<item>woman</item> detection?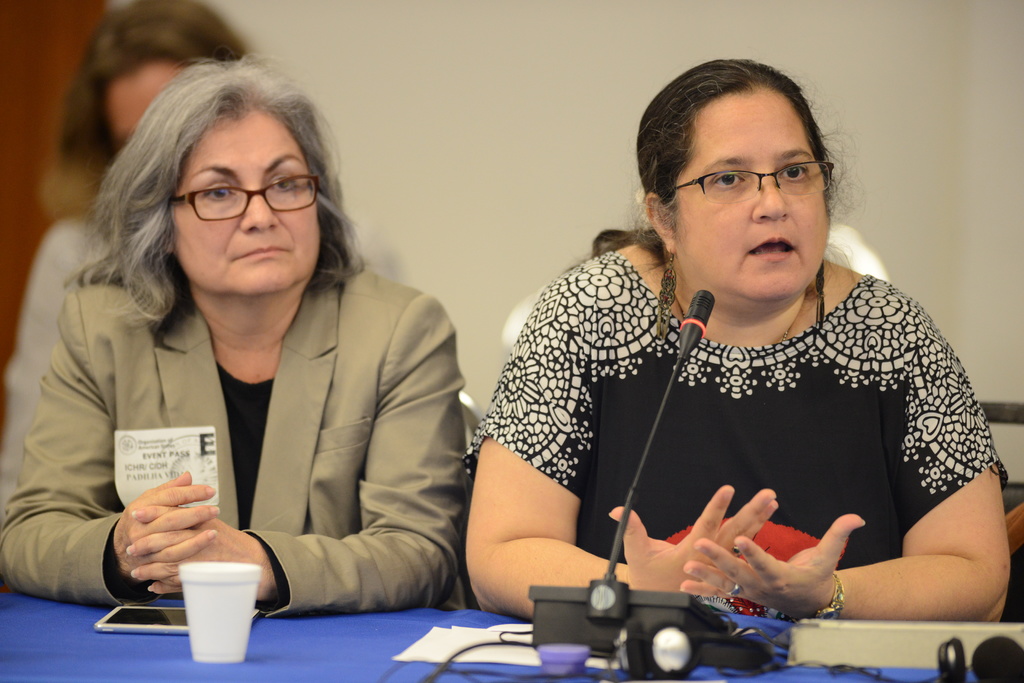
28, 63, 463, 656
